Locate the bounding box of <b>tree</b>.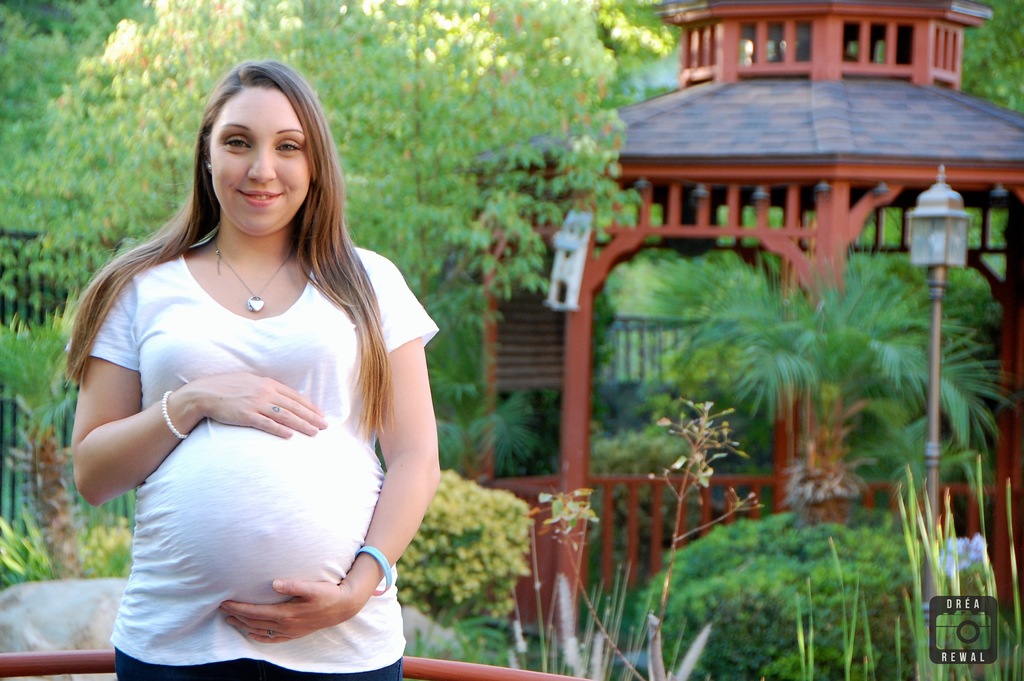
Bounding box: select_region(950, 0, 1023, 381).
